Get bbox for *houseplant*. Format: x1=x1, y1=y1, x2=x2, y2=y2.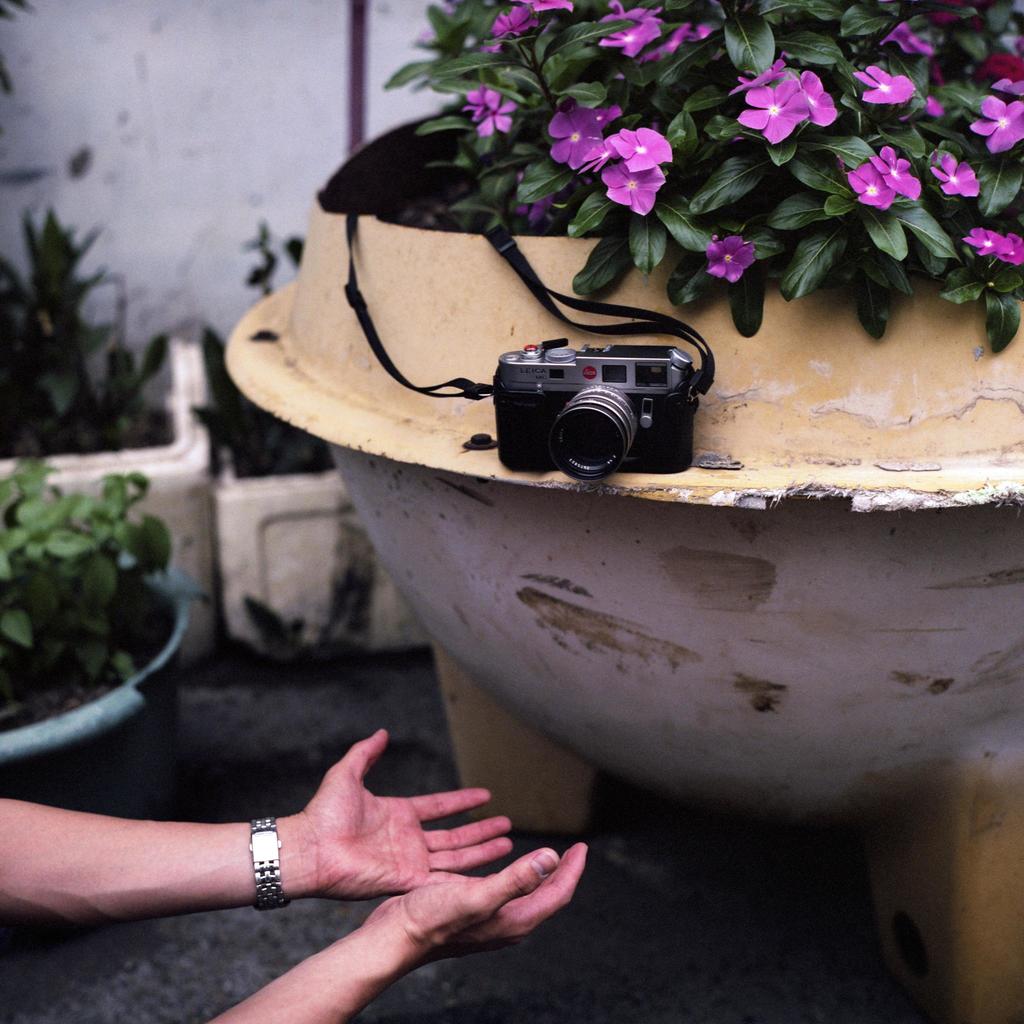
x1=0, y1=456, x2=195, y2=792.
